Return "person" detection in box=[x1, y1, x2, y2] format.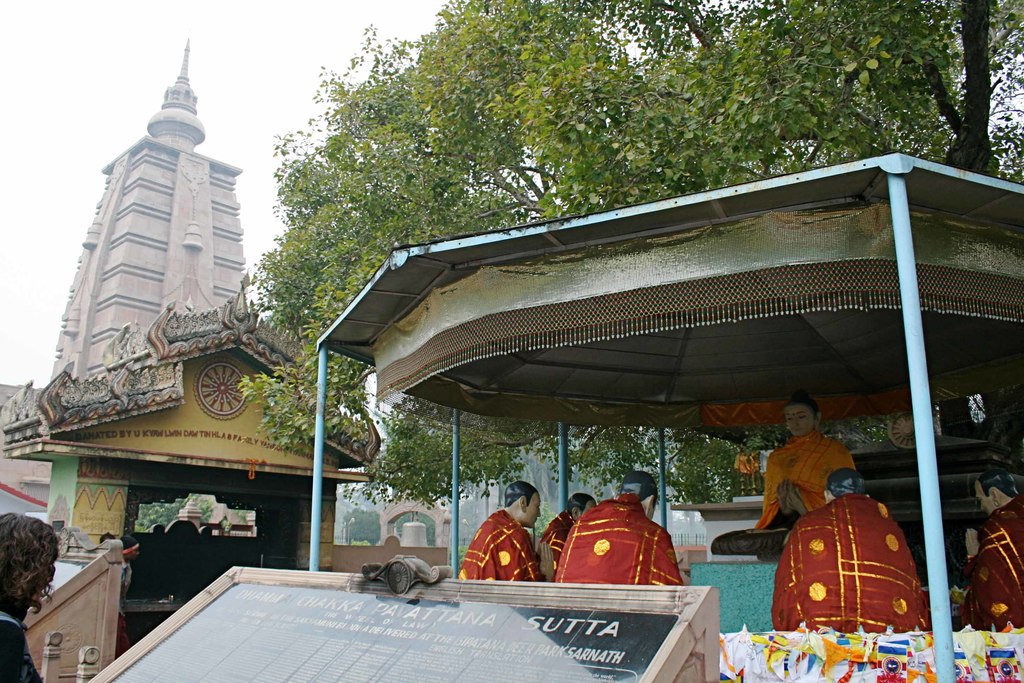
box=[544, 488, 609, 584].
